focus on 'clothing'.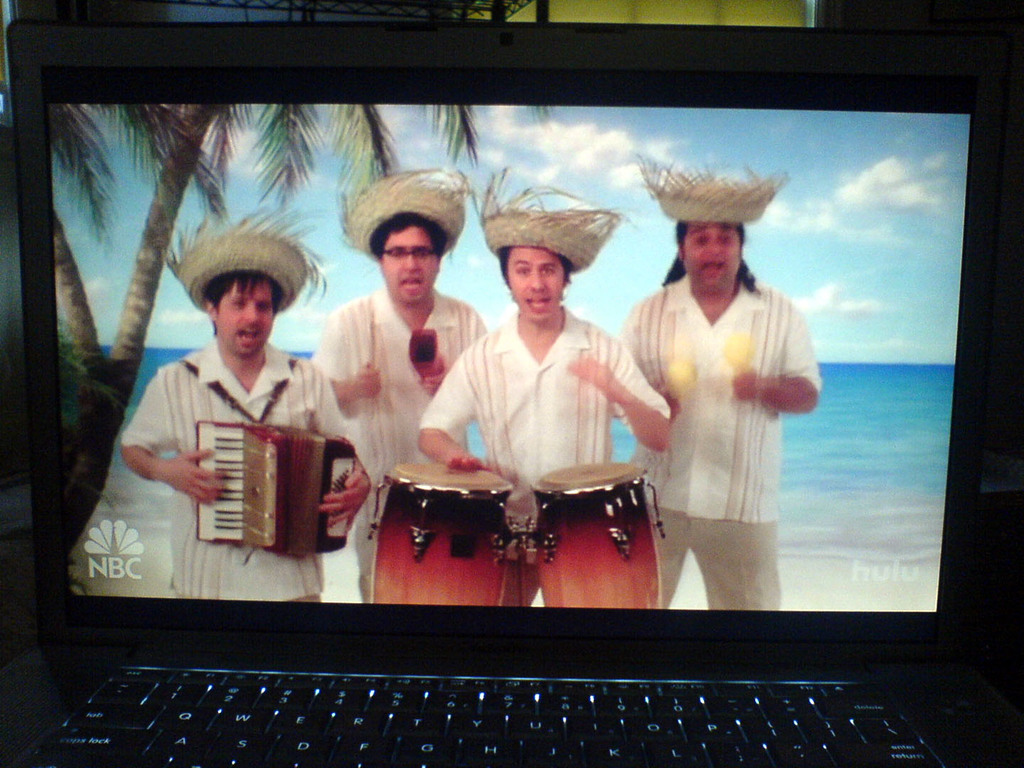
Focused at select_region(418, 308, 671, 607).
